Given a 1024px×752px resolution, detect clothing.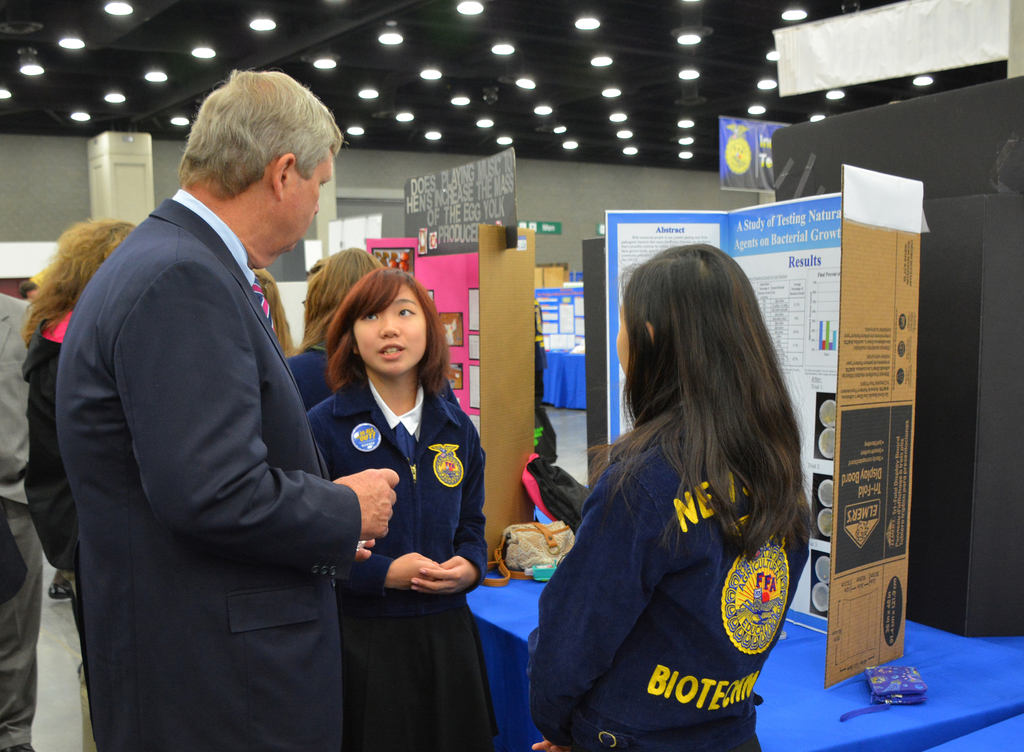
53:185:358:751.
